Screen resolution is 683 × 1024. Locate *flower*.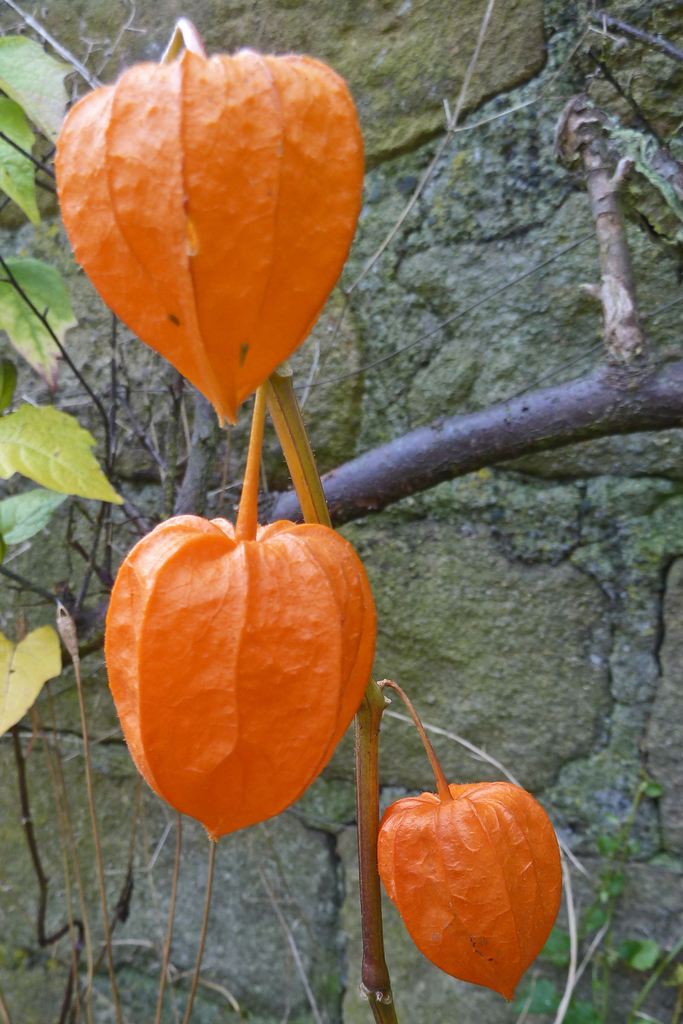
left=99, top=390, right=379, bottom=835.
